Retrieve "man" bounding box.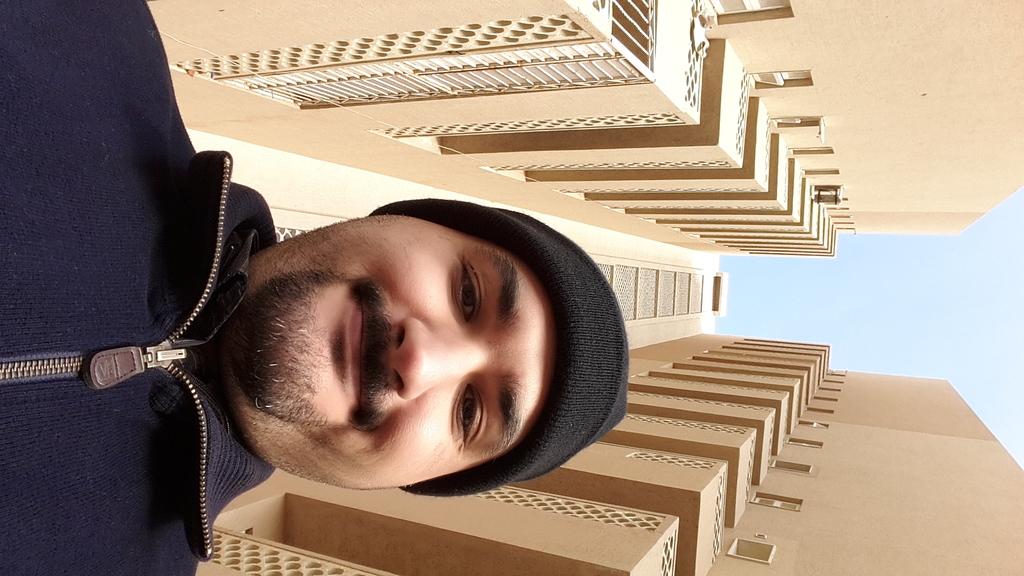
Bounding box: [x1=0, y1=0, x2=628, y2=575].
